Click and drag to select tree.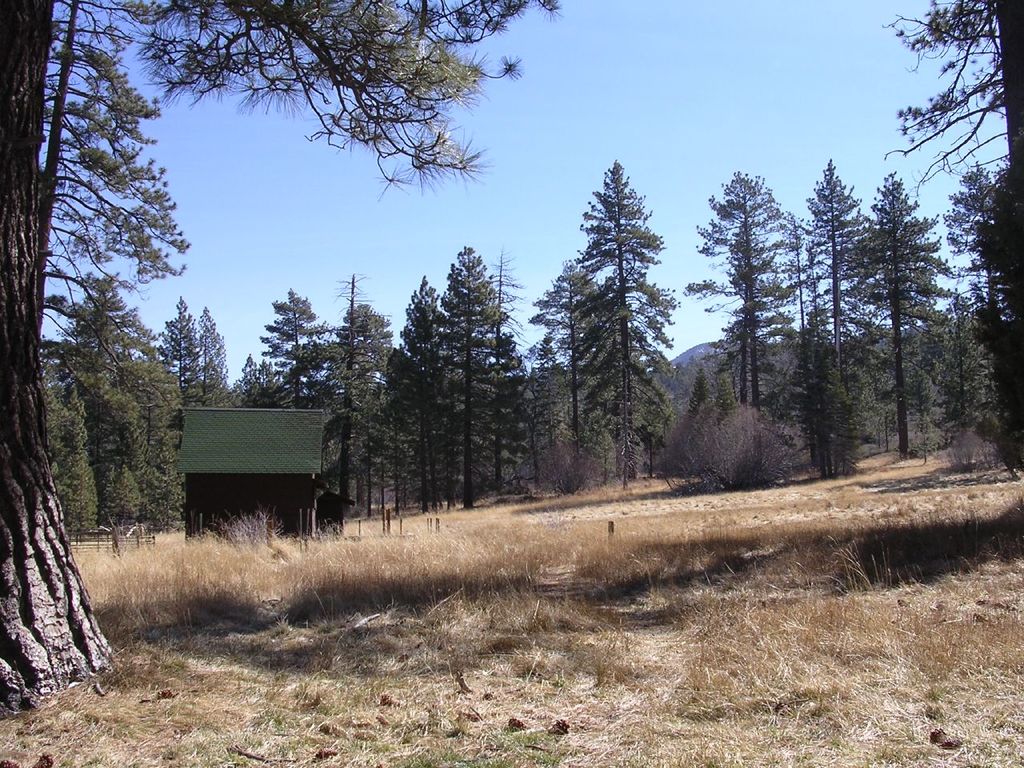
Selection: rect(249, 282, 330, 426).
